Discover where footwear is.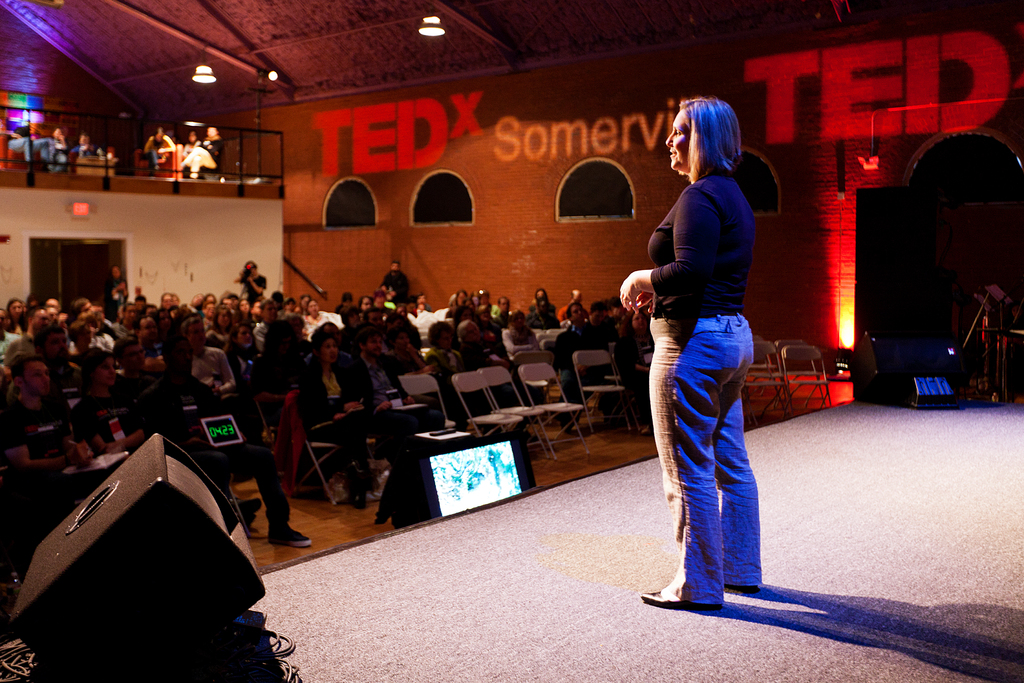
Discovered at 351 461 380 495.
